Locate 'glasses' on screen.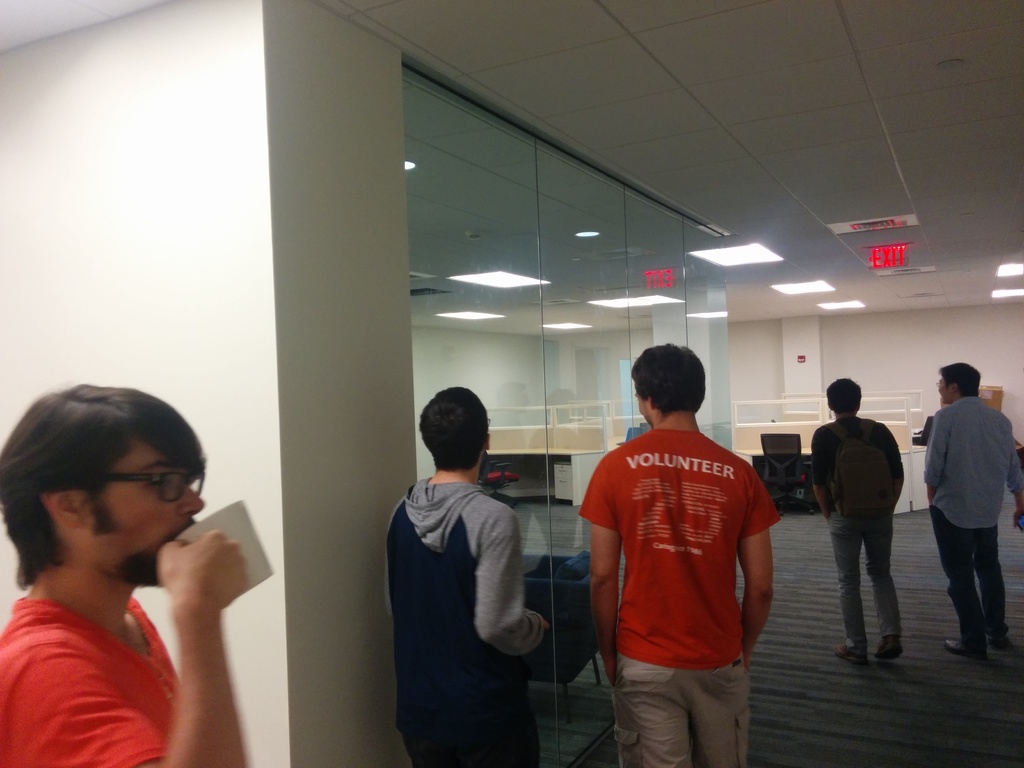
On screen at pyautogui.locateOnScreen(83, 472, 209, 526).
